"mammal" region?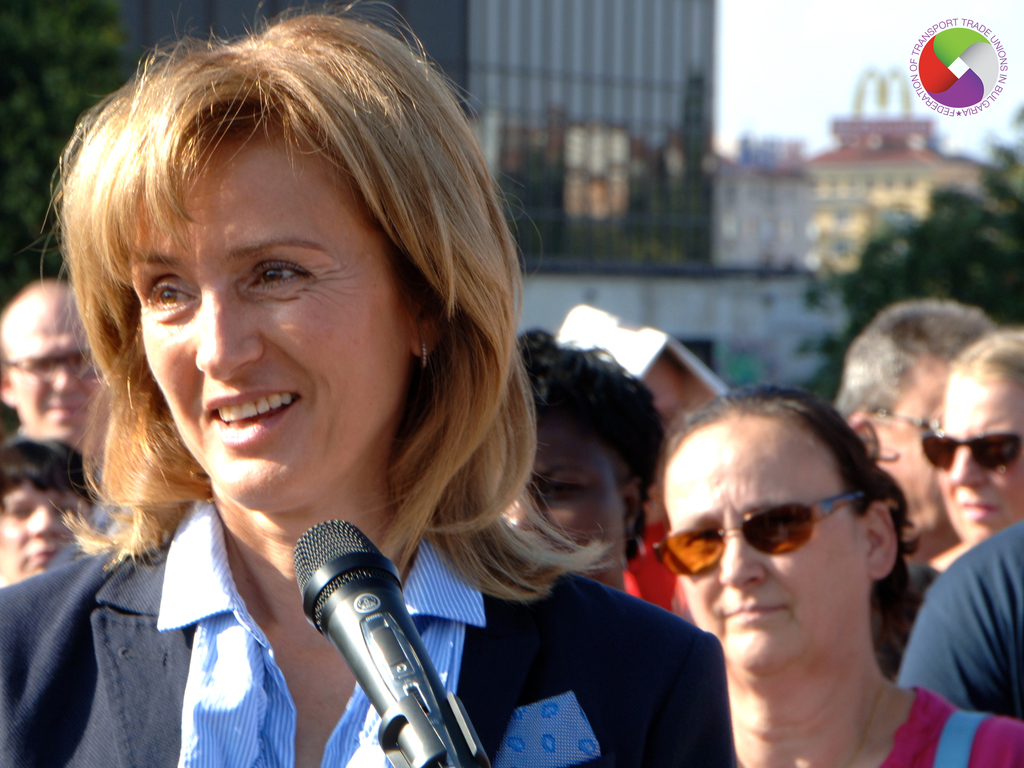
pyautogui.locateOnScreen(0, 0, 740, 767)
